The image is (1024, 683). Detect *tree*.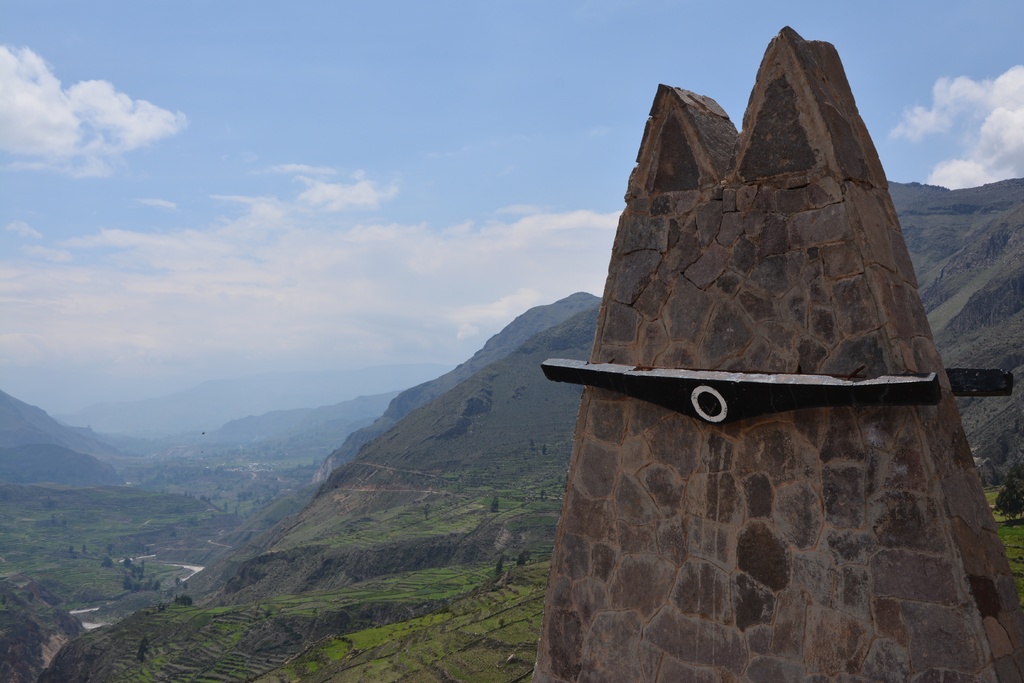
Detection: (998, 434, 1011, 463).
